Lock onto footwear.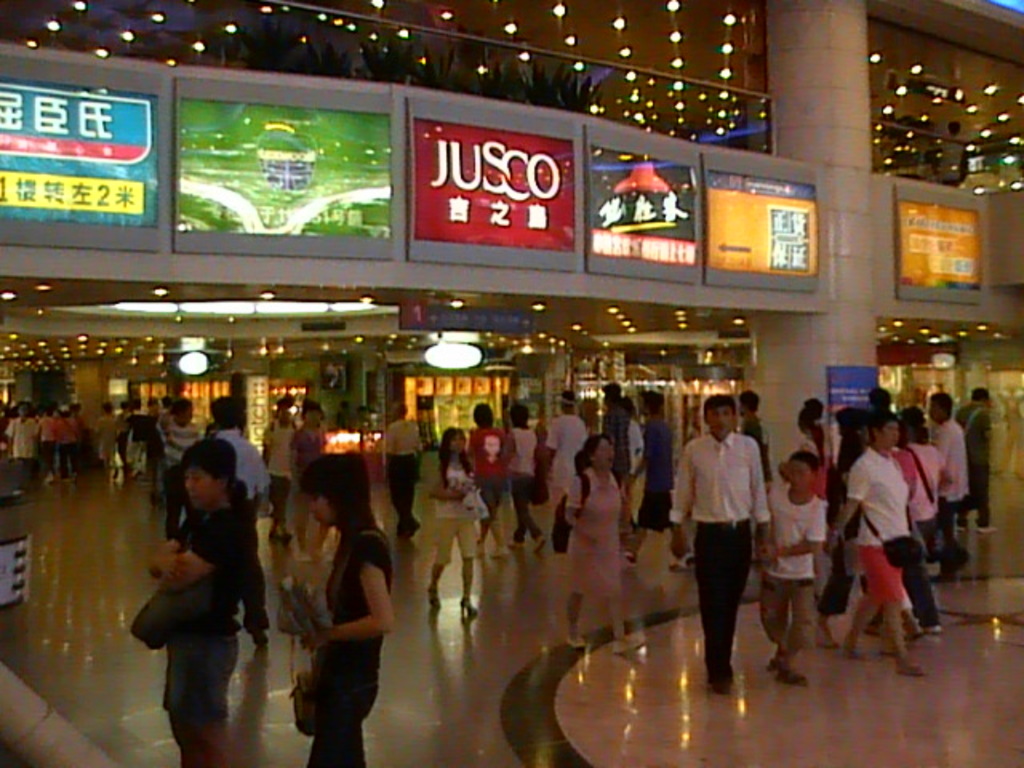
Locked: x1=709, y1=670, x2=738, y2=690.
